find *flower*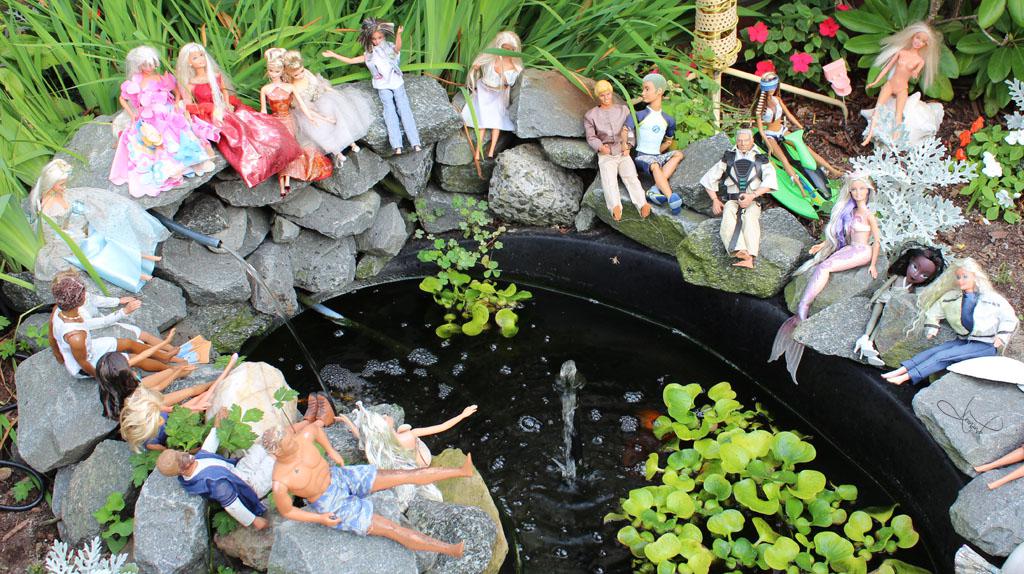
<box>968,117,989,131</box>
